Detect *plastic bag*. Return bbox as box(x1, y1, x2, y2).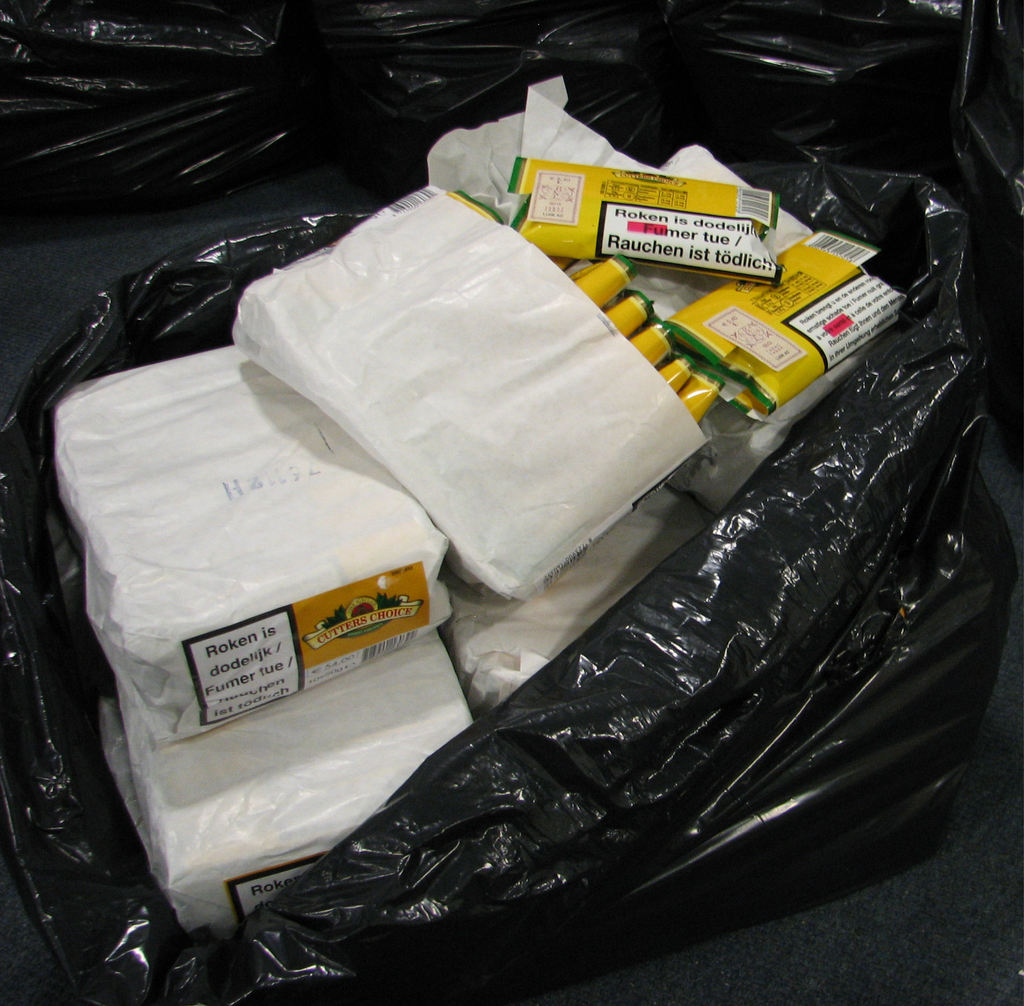
box(0, 0, 337, 243).
